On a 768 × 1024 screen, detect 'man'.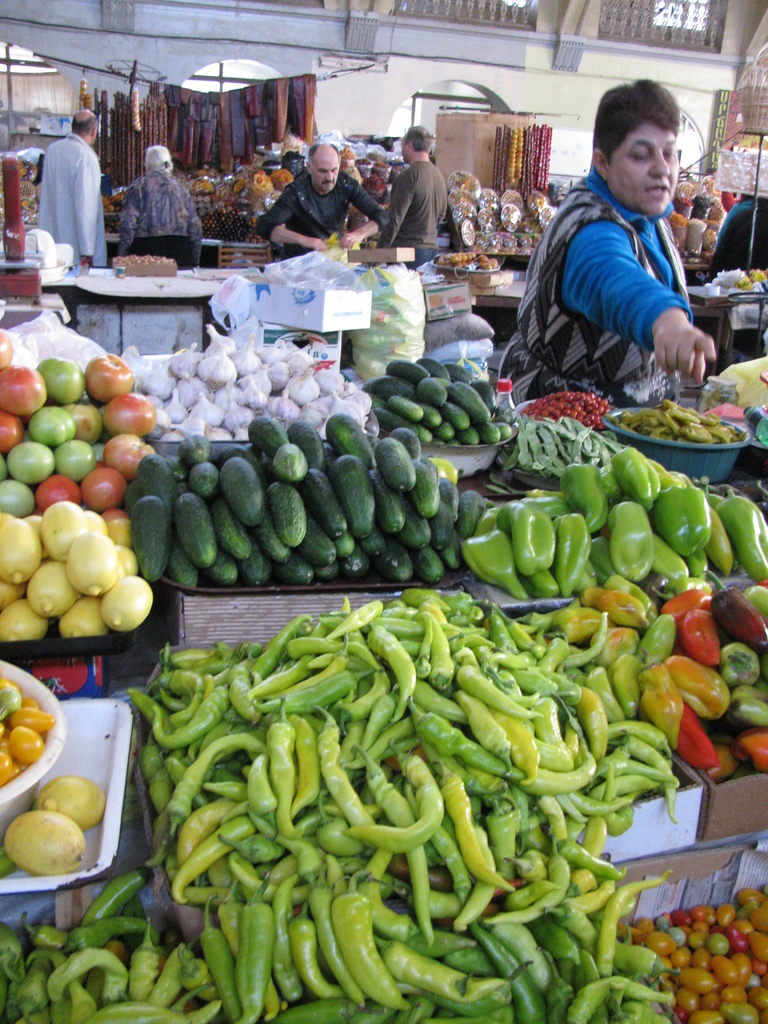
262/140/396/255.
